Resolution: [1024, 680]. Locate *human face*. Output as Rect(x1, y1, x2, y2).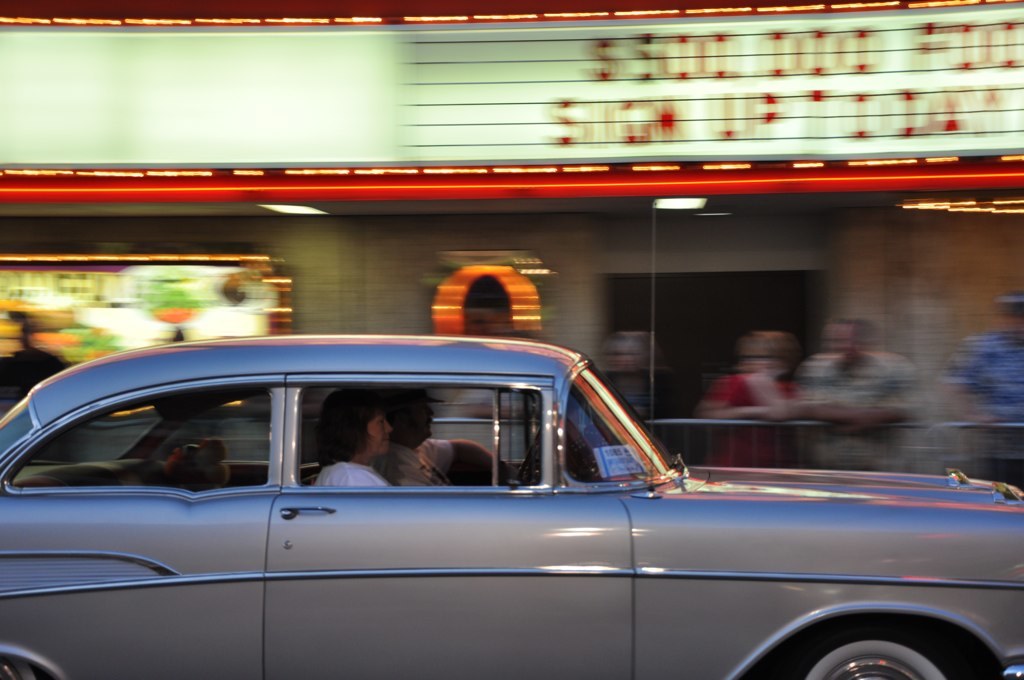
Rect(365, 407, 393, 455).
